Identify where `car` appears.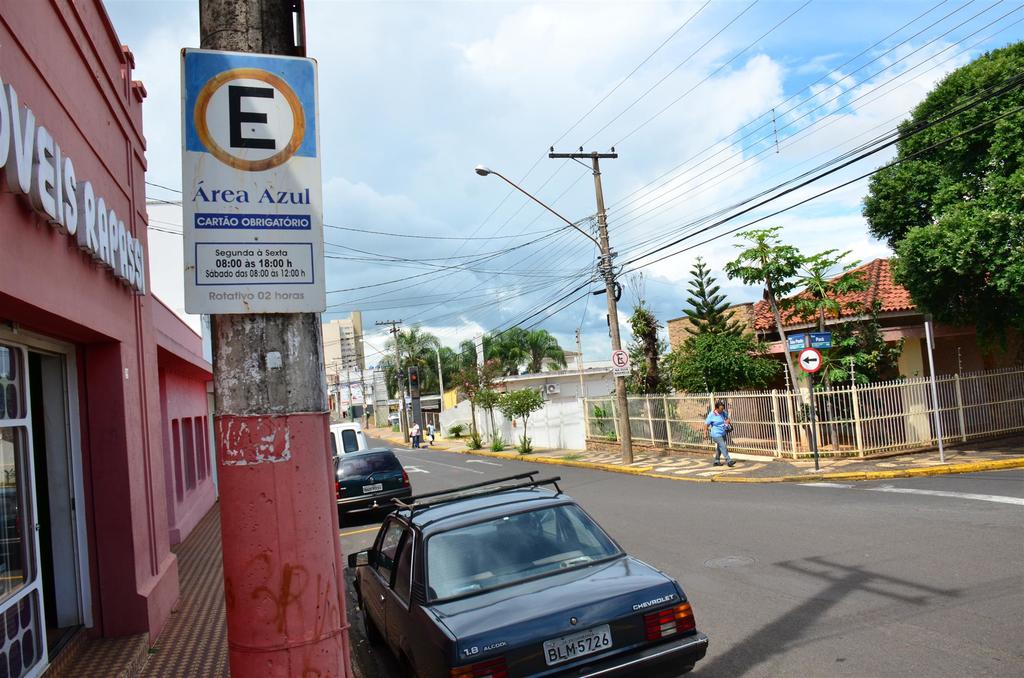
Appears at Rect(337, 456, 406, 527).
